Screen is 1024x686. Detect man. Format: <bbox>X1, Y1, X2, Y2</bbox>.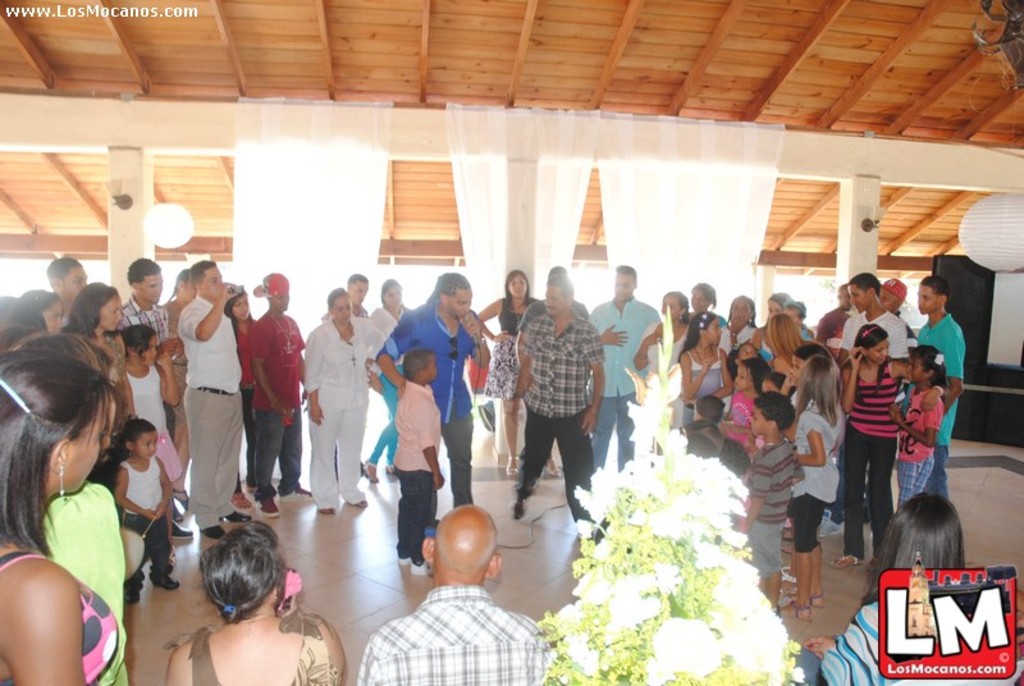
<bbox>355, 502, 571, 685</bbox>.
